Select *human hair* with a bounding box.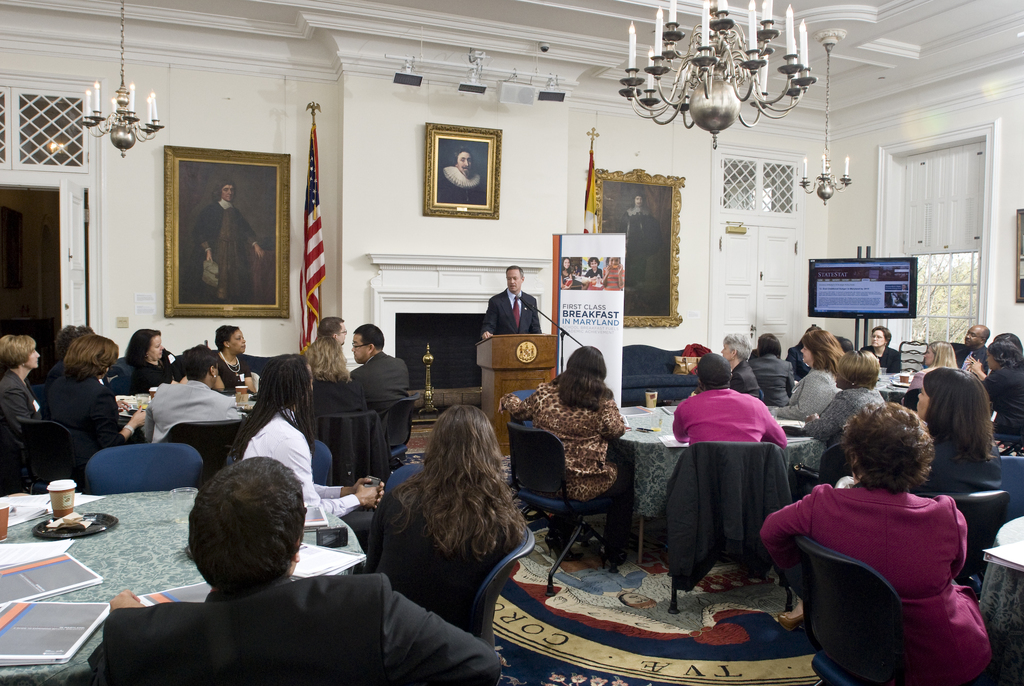
x1=316, y1=315, x2=345, y2=341.
